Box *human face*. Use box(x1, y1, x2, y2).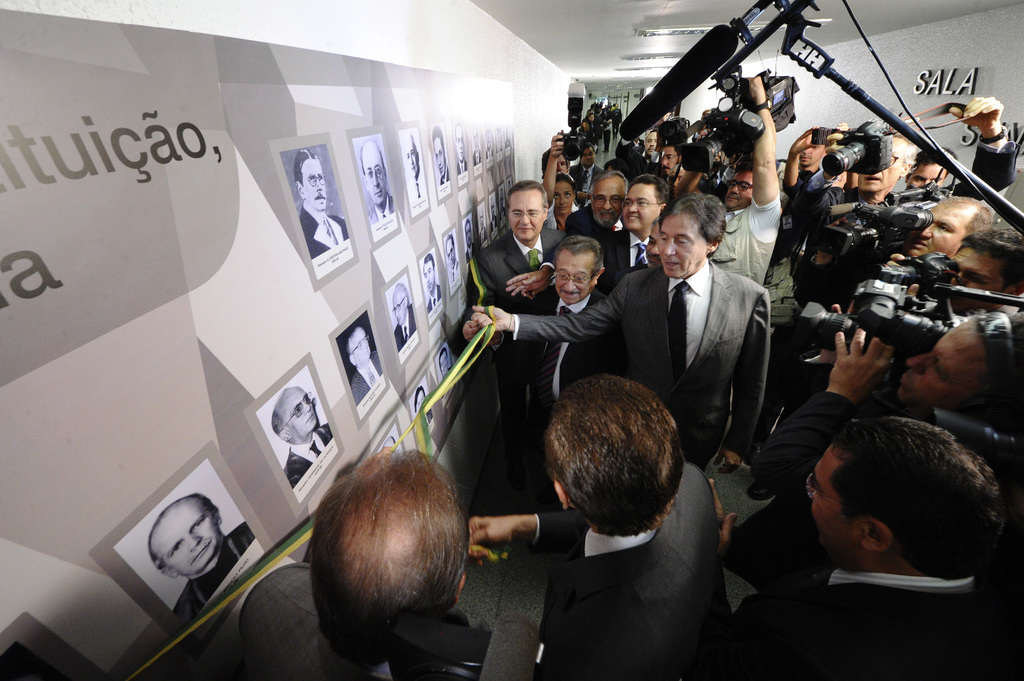
box(153, 499, 224, 579).
